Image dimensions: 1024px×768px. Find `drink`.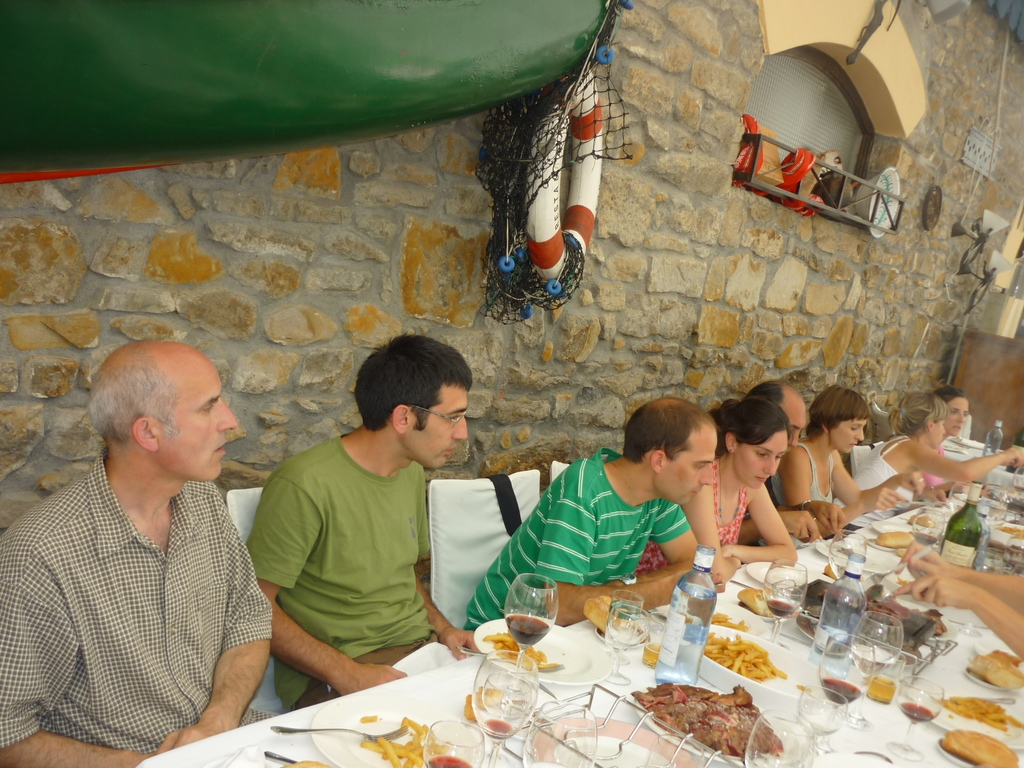
504, 616, 550, 648.
